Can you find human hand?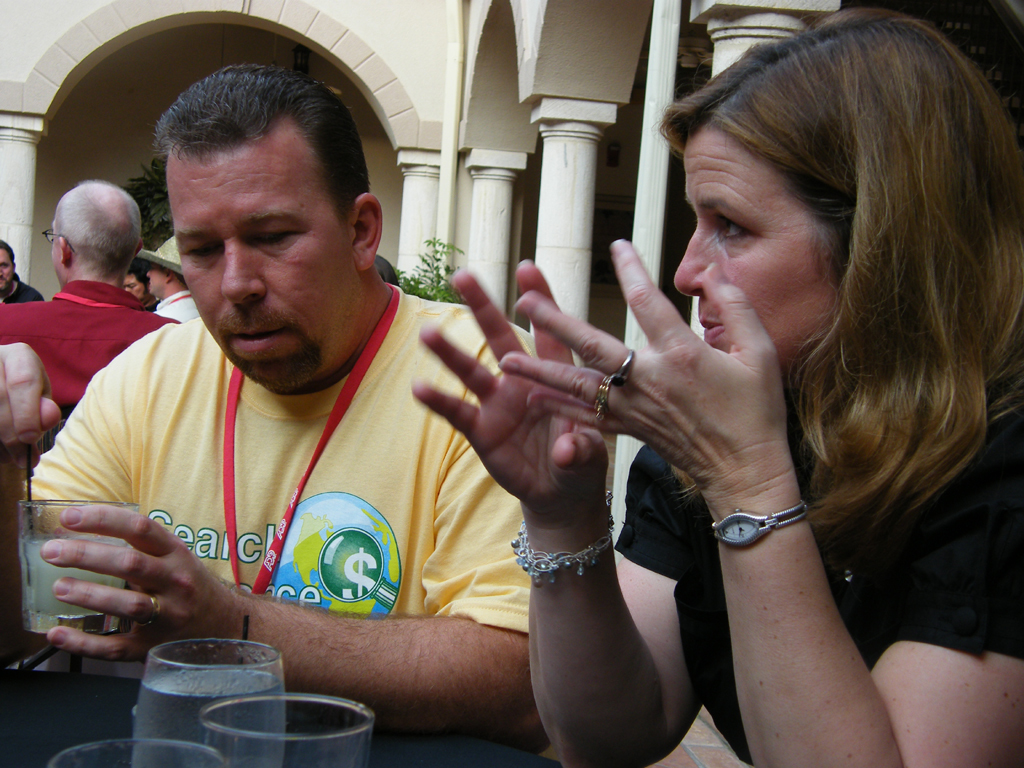
Yes, bounding box: <region>42, 504, 248, 672</region>.
